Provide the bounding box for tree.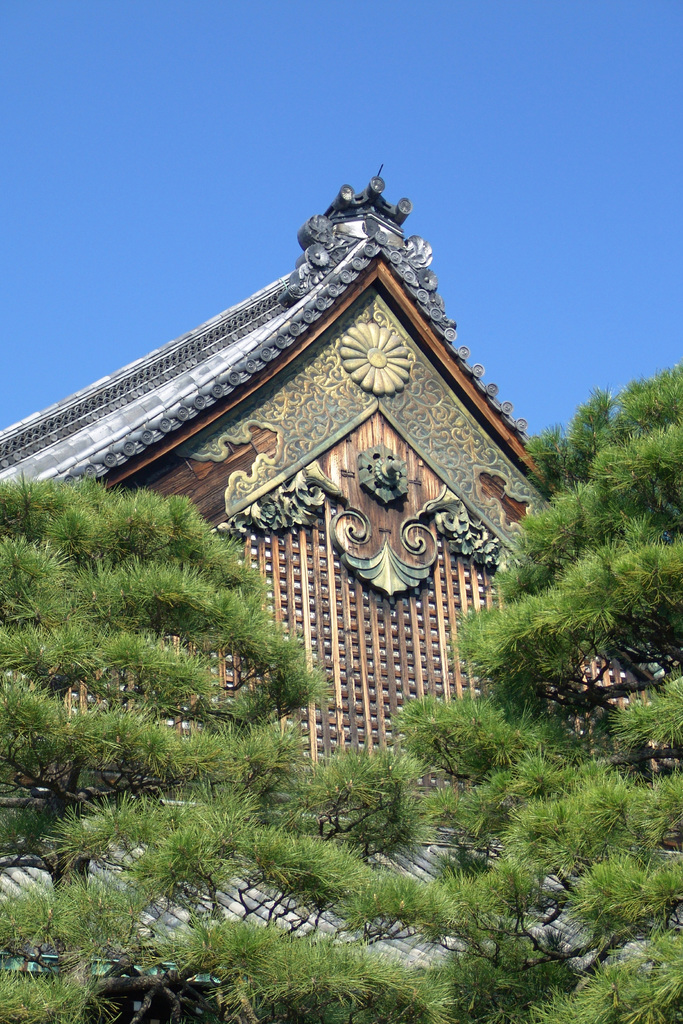
Rect(0, 476, 423, 1023).
